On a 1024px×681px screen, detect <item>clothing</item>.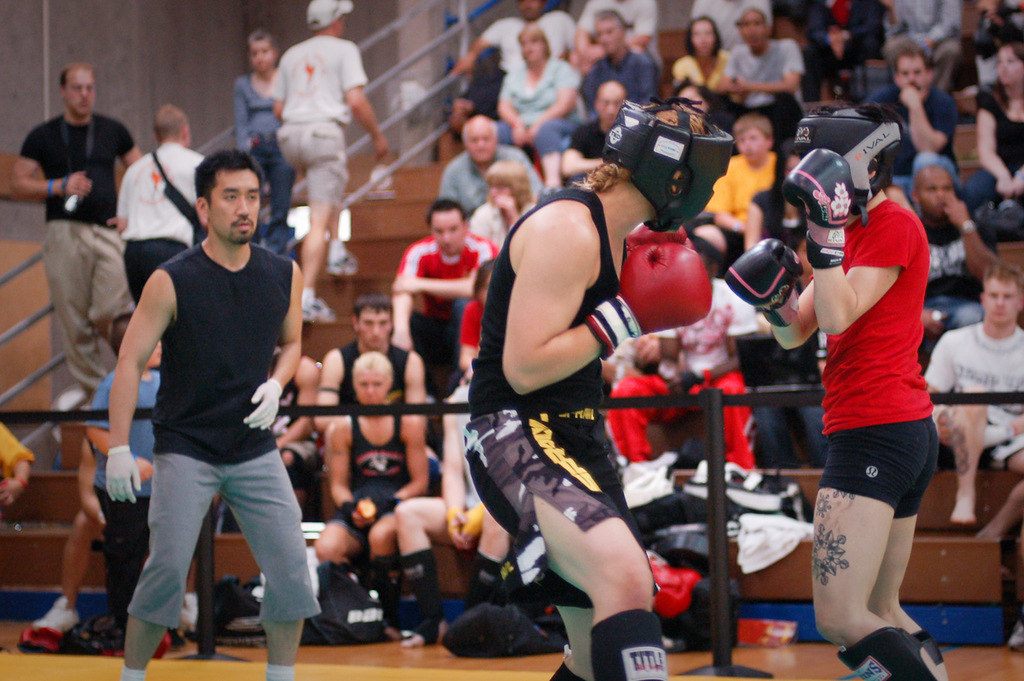
[x1=728, y1=44, x2=825, y2=129].
